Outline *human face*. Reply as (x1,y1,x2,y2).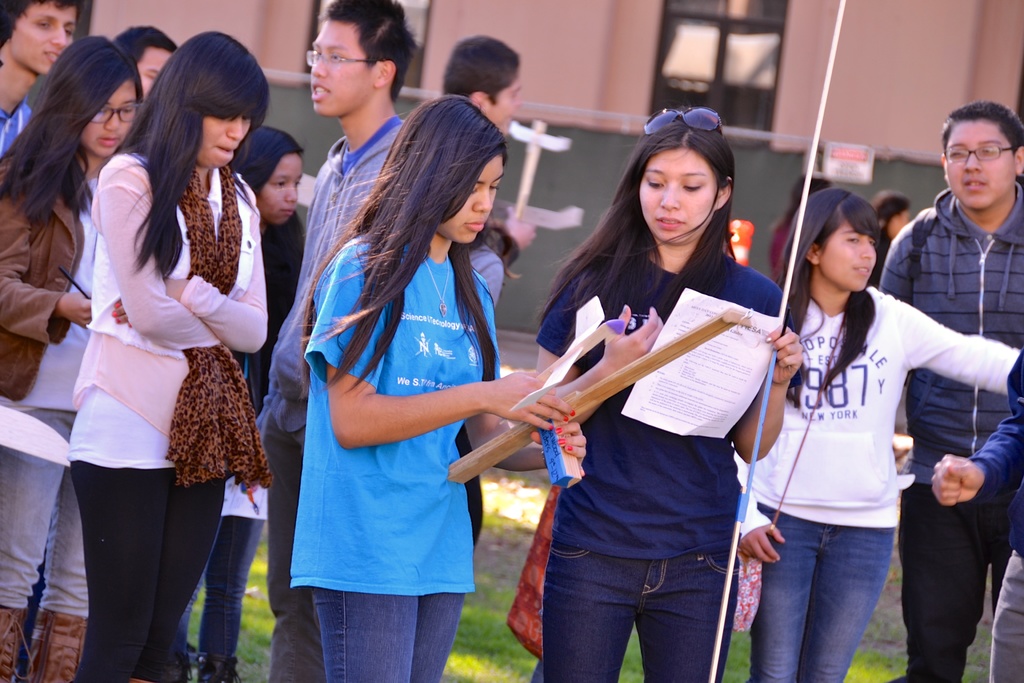
(435,153,506,245).
